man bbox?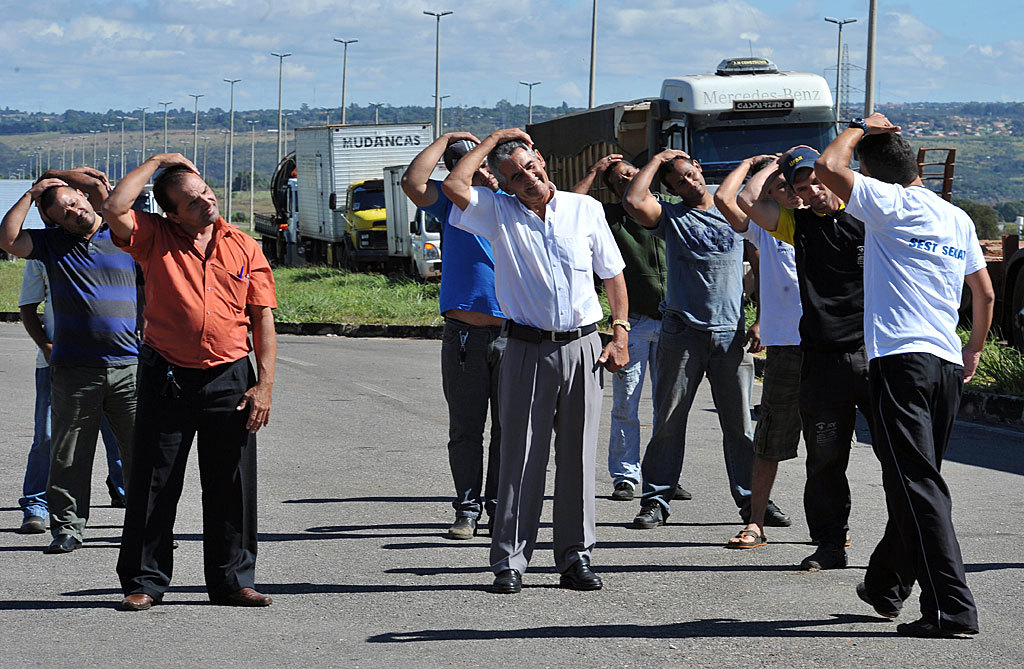
bbox=[0, 174, 179, 551]
